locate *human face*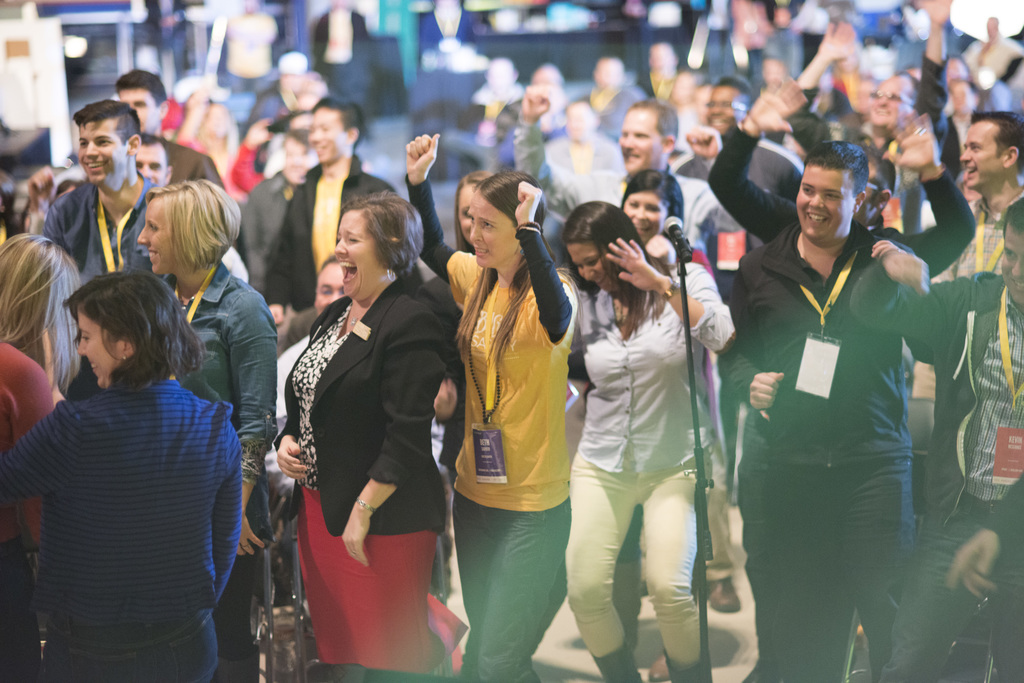
[x1=1003, y1=226, x2=1023, y2=306]
